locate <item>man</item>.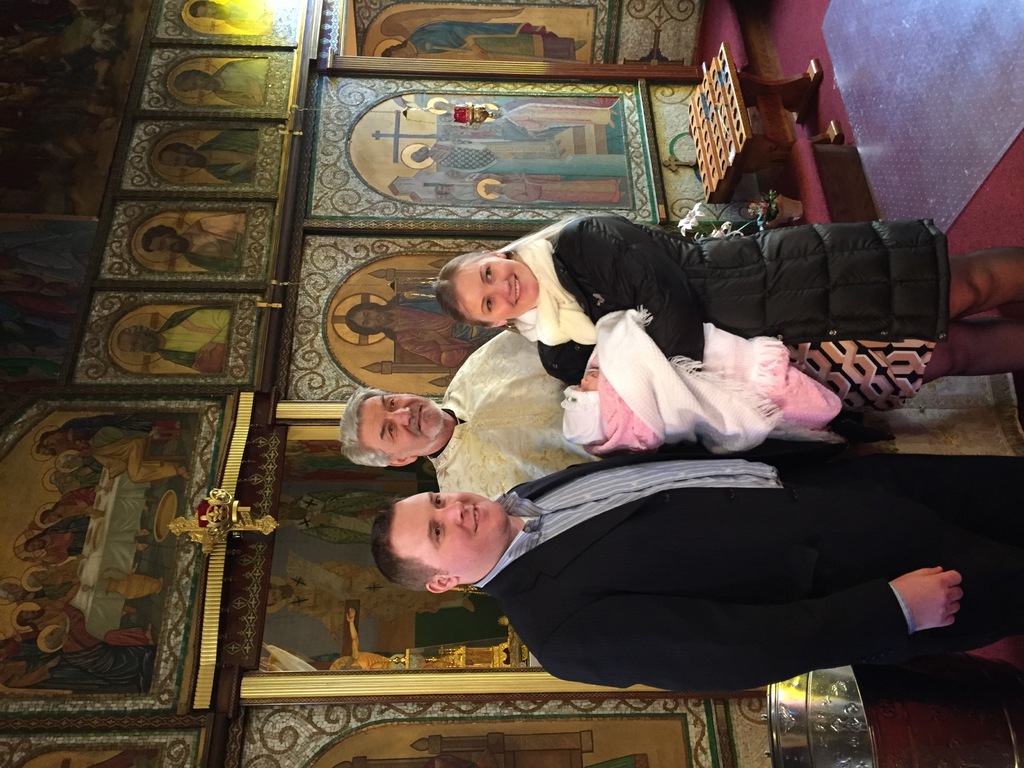
Bounding box: (10,579,132,643).
